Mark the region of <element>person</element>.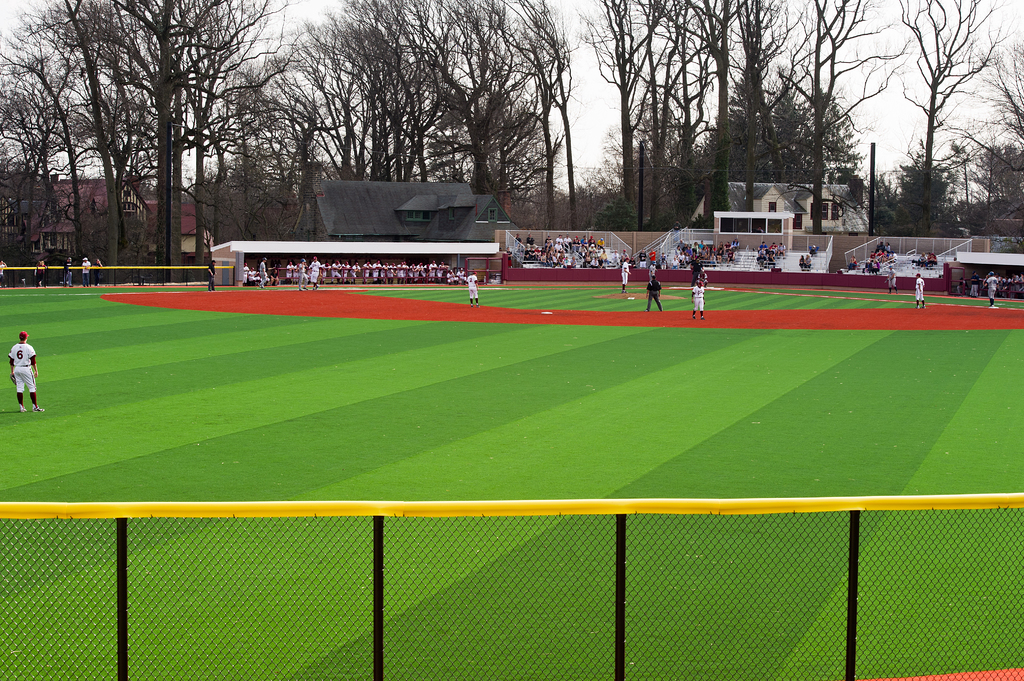
Region: box(90, 253, 107, 289).
